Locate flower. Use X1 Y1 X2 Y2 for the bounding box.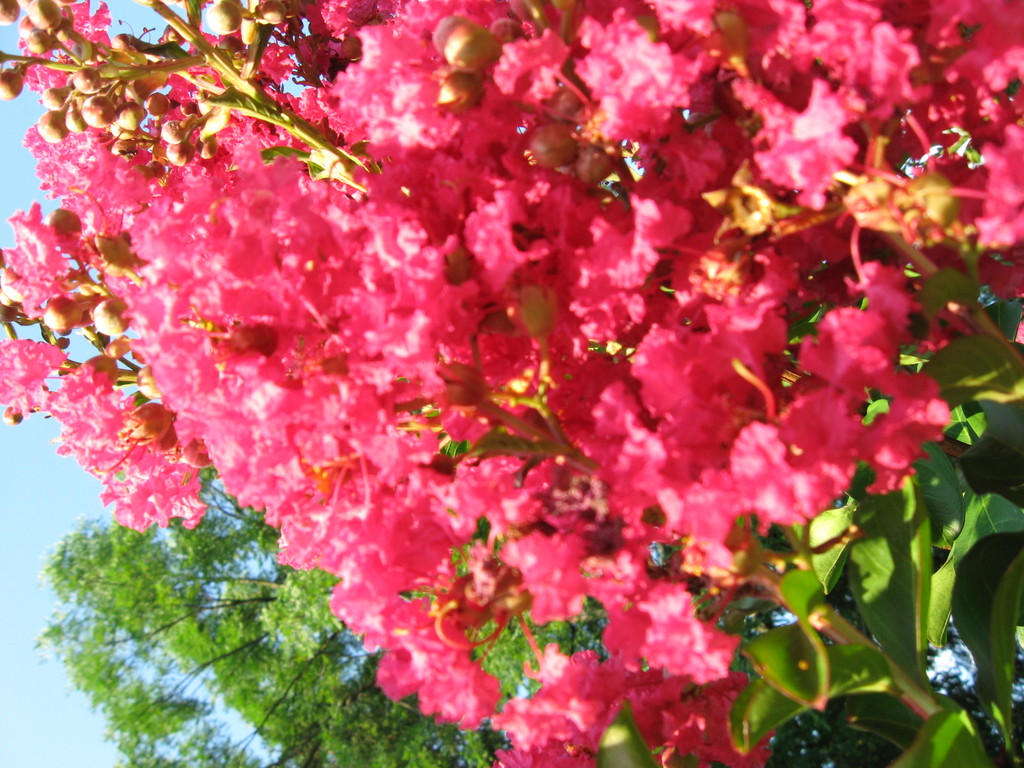
611 574 740 729.
